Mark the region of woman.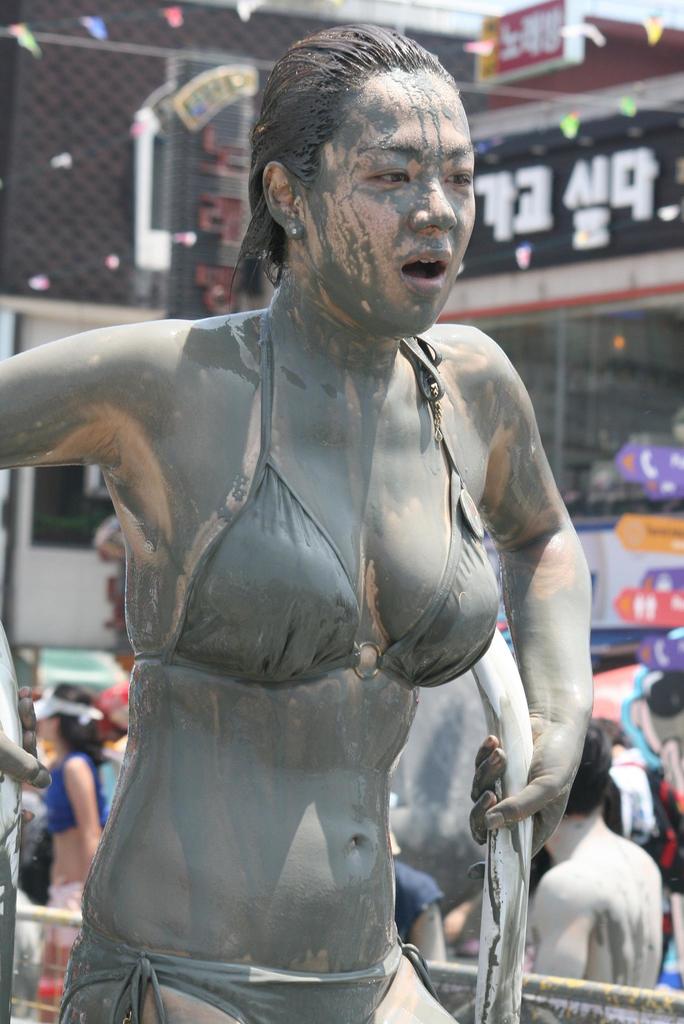
Region: <box>34,692,114,942</box>.
